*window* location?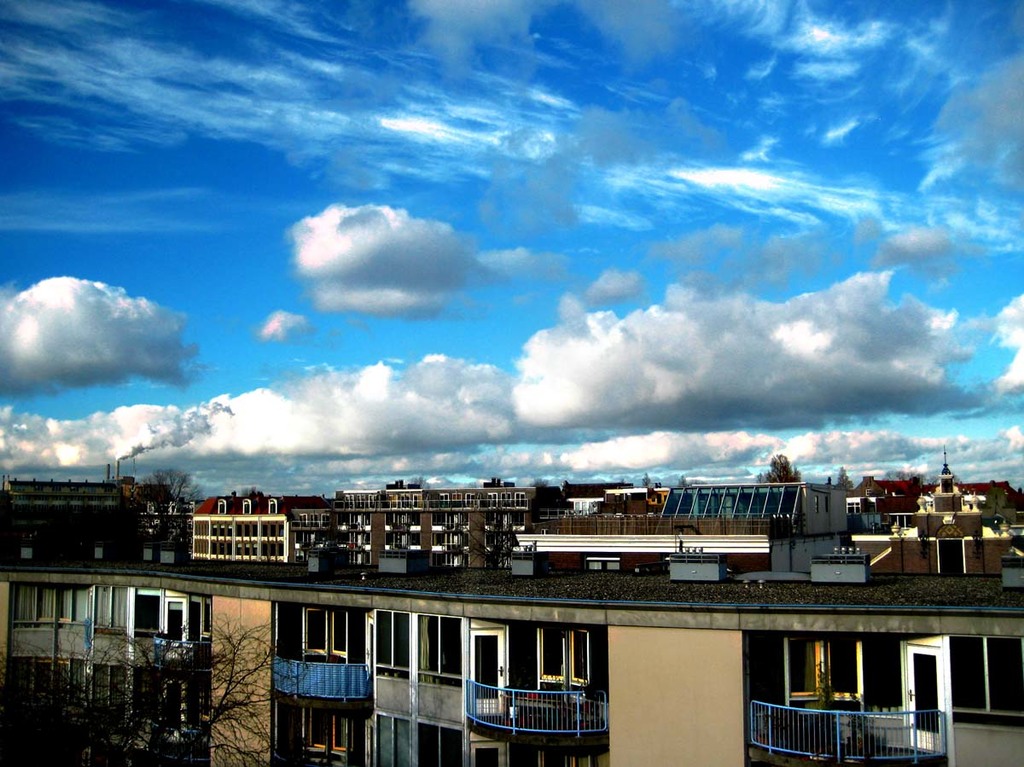
left=465, top=494, right=479, bottom=506
